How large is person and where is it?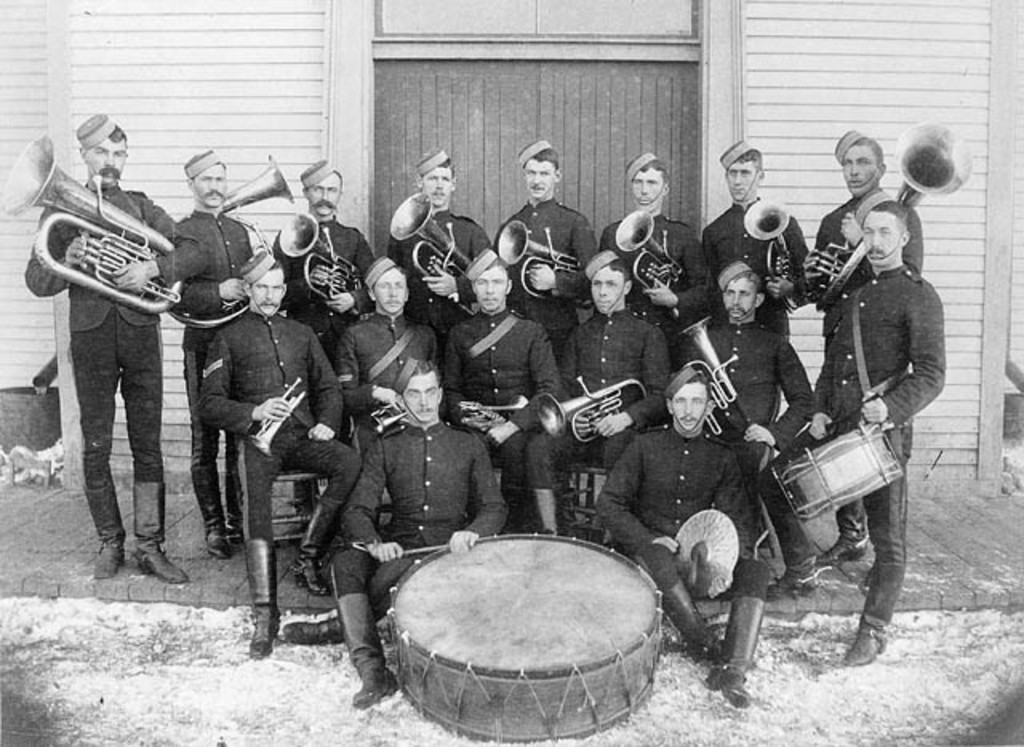
Bounding box: {"x1": 274, "y1": 157, "x2": 376, "y2": 520}.
